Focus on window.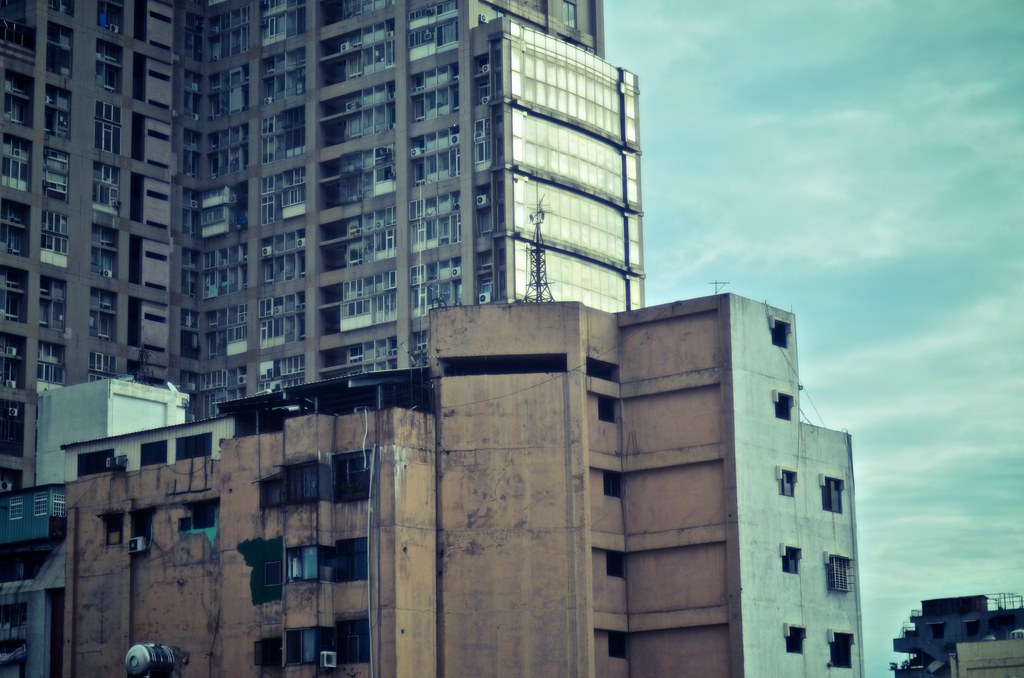
Focused at 822/476/844/513.
